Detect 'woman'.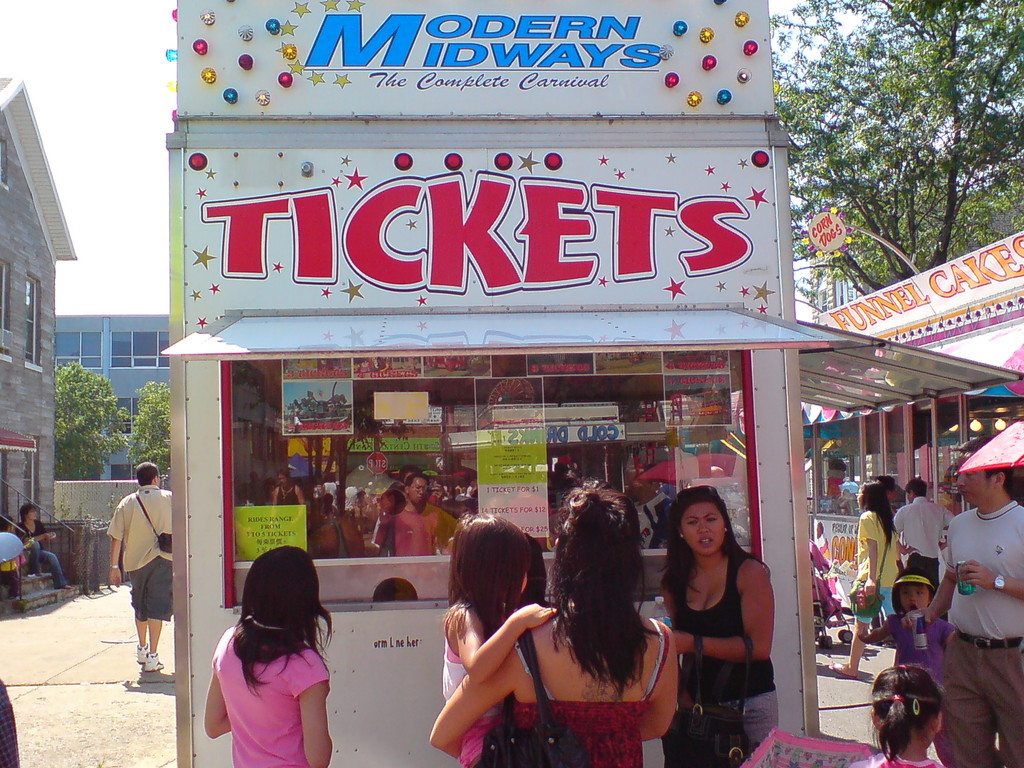
Detected at <region>17, 504, 71, 593</region>.
